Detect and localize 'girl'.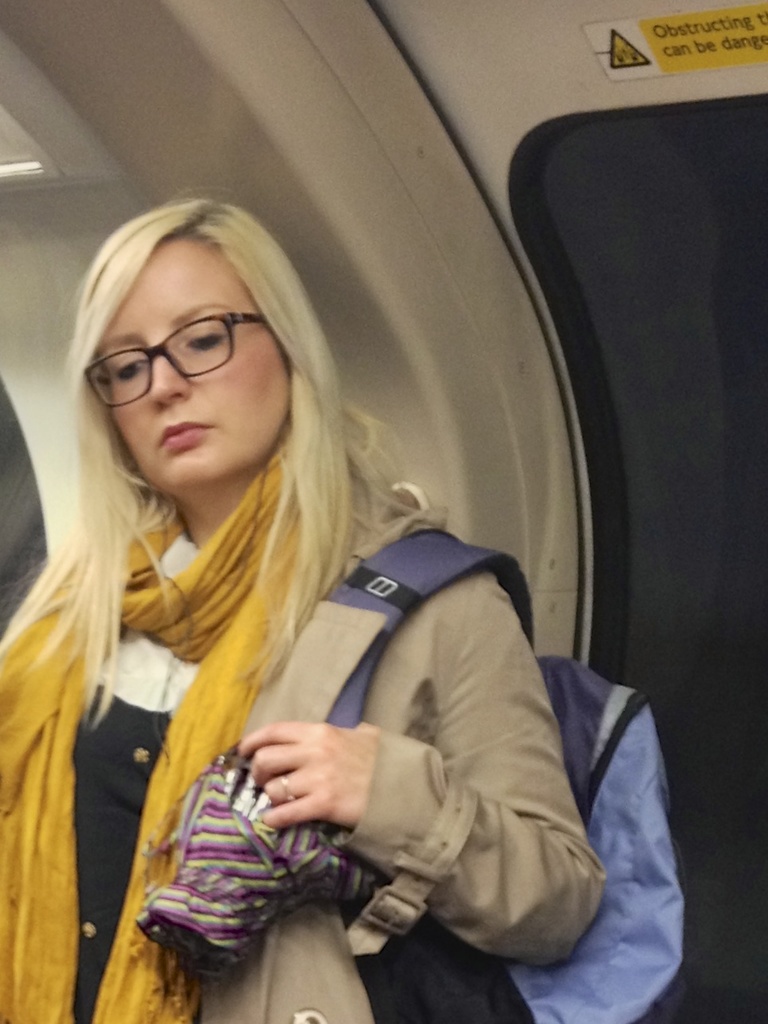
Localized at l=0, t=195, r=608, b=1023.
